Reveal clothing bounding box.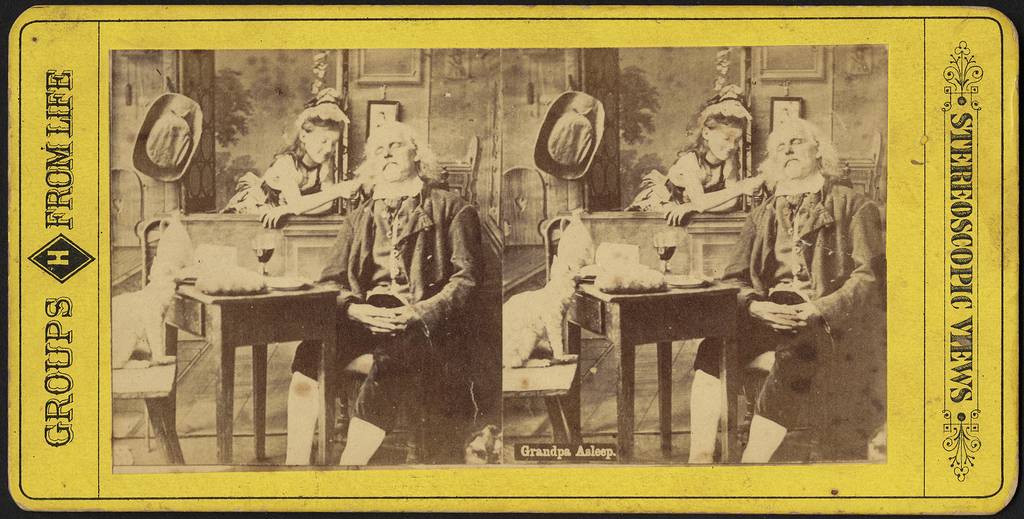
Revealed: [x1=623, y1=143, x2=727, y2=214].
